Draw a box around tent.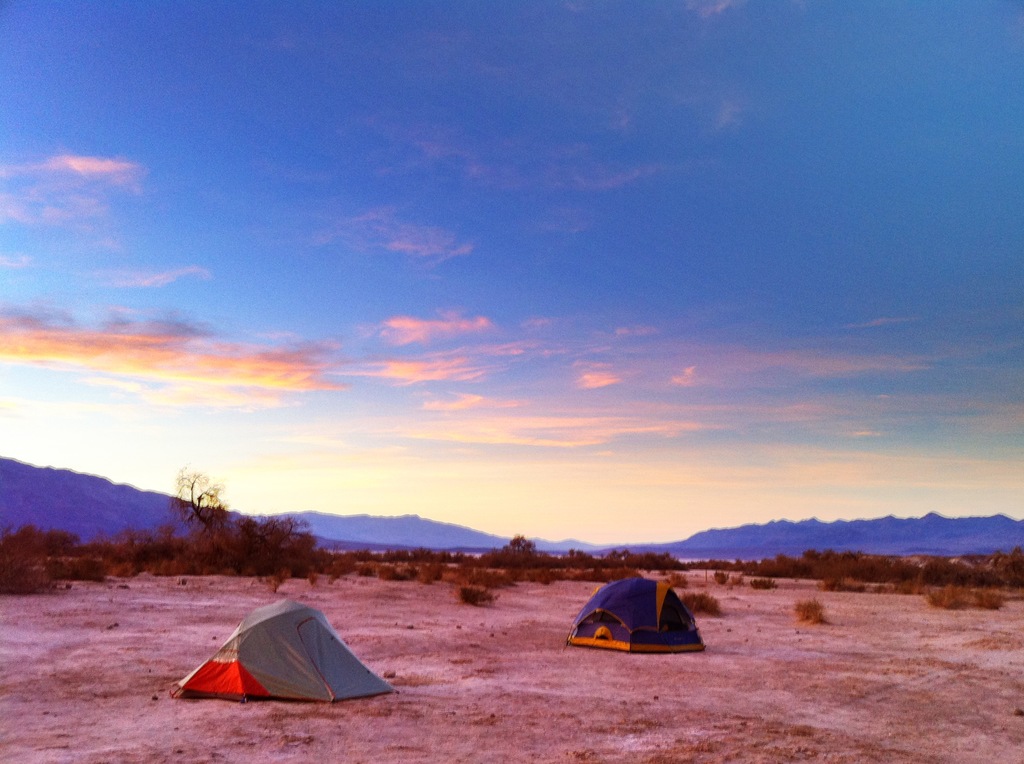
(563, 586, 694, 665).
